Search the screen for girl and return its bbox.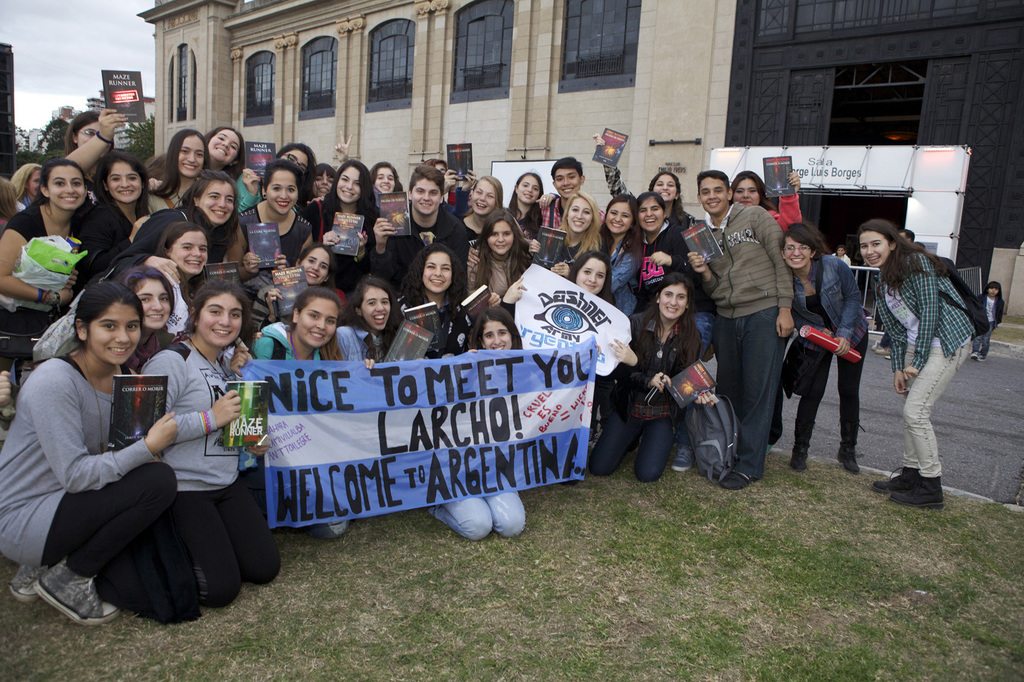
Found: x1=368 y1=159 x2=406 y2=197.
